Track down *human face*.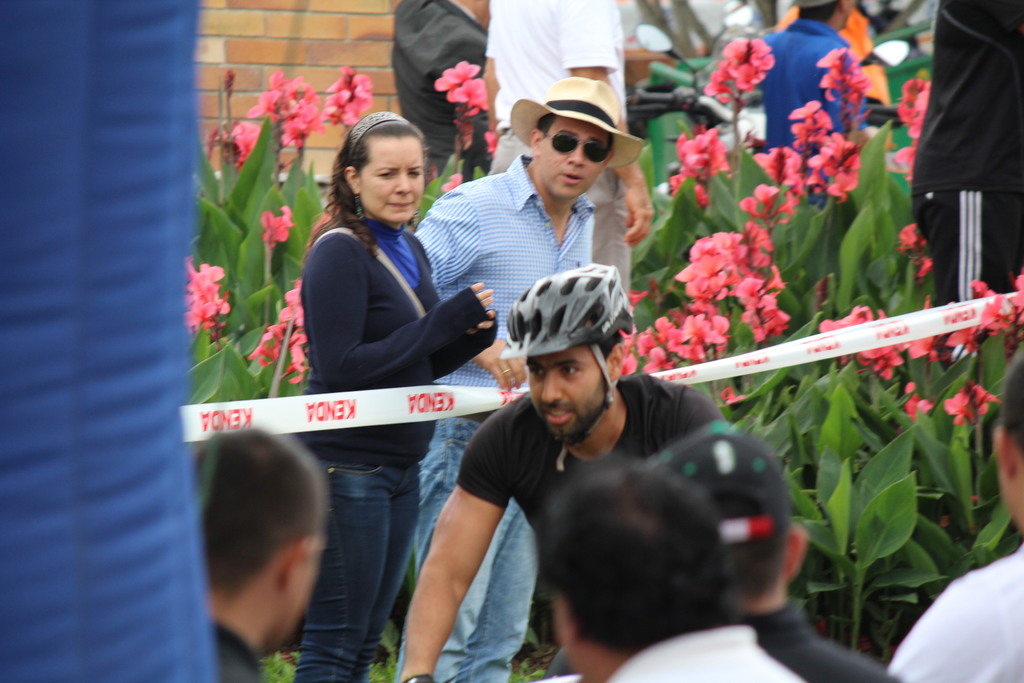
Tracked to detection(264, 536, 322, 653).
